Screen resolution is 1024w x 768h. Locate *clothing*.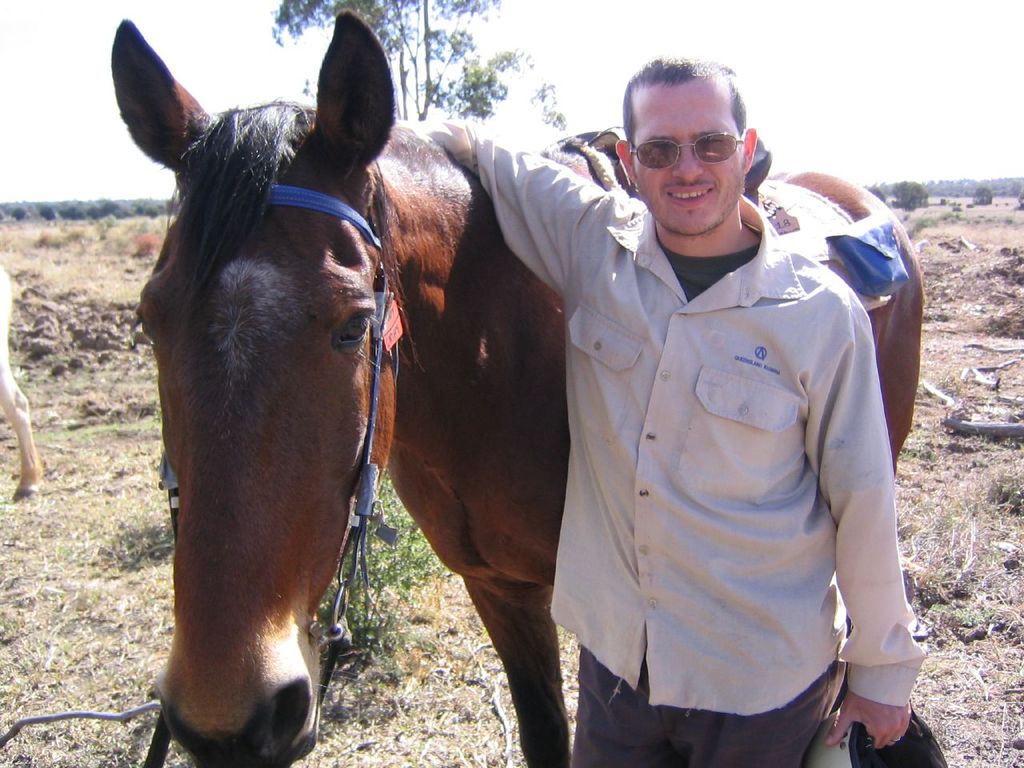
{"left": 417, "top": 108, "right": 925, "bottom": 767}.
